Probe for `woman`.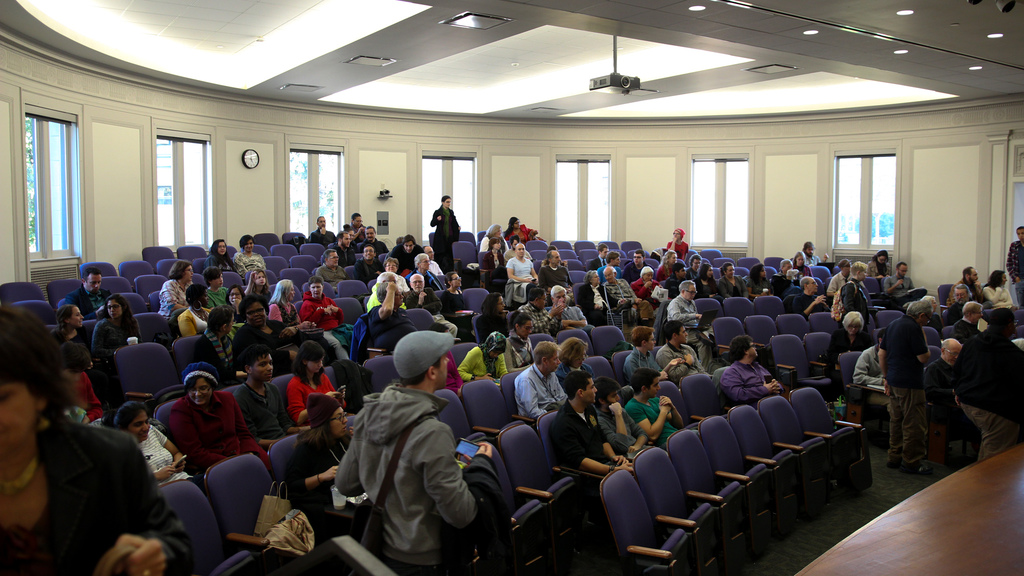
Probe result: bbox=[99, 401, 189, 486].
